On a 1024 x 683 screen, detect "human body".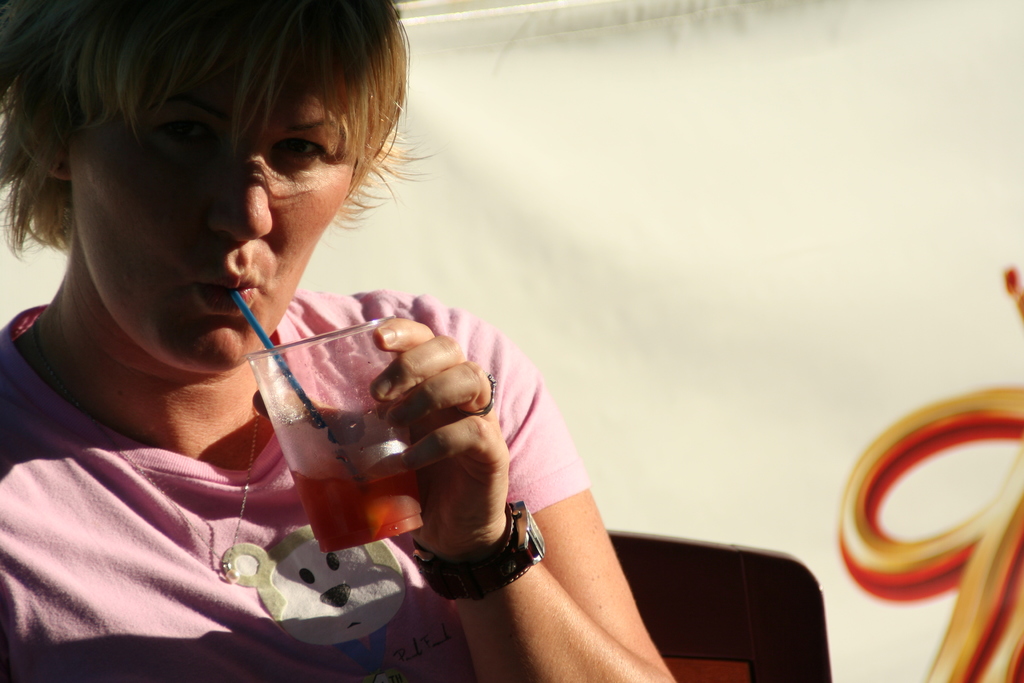
left=0, top=292, right=595, bottom=682.
